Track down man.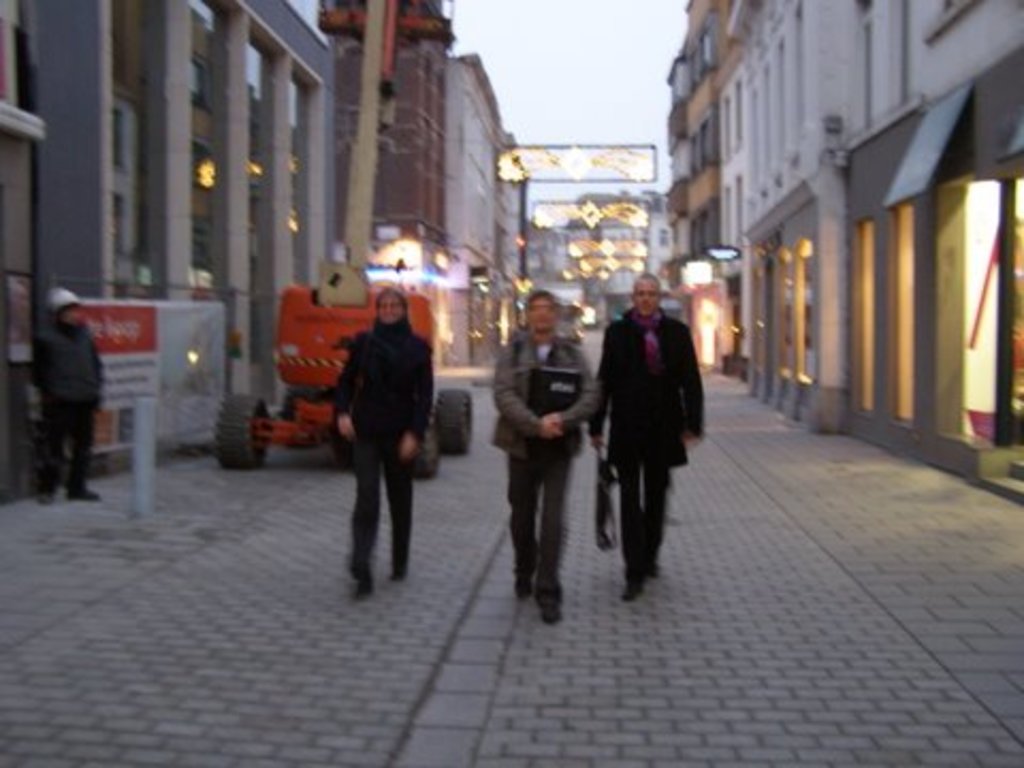
Tracked to x1=599, y1=279, x2=704, y2=595.
